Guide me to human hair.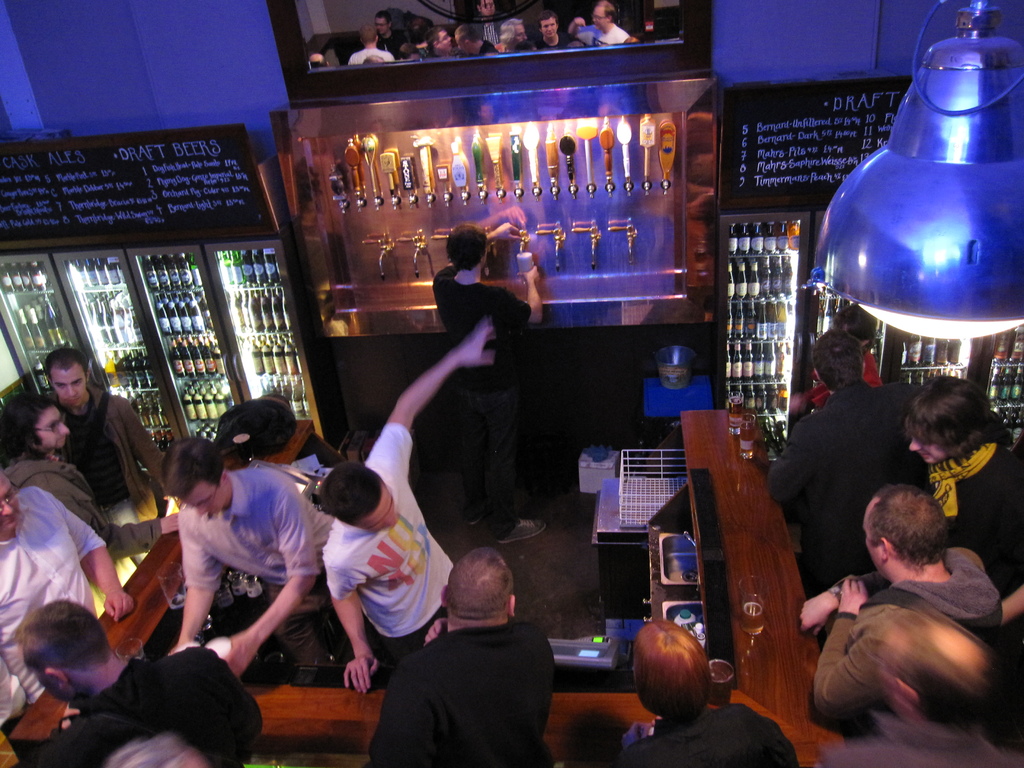
Guidance: 47 349 88 379.
